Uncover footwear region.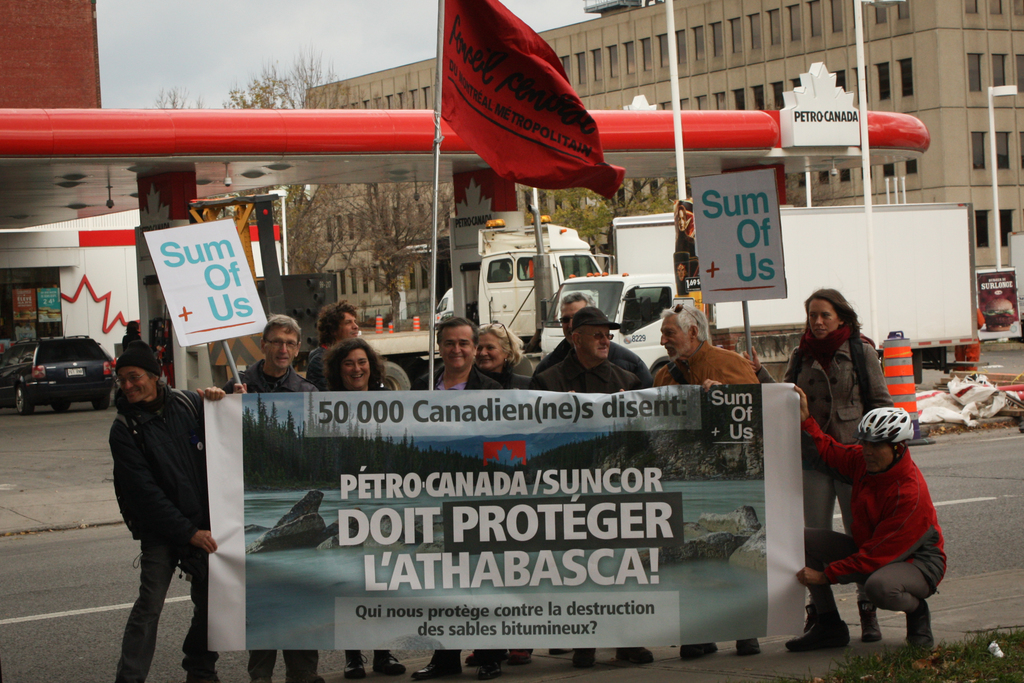
Uncovered: <box>789,611,856,662</box>.
